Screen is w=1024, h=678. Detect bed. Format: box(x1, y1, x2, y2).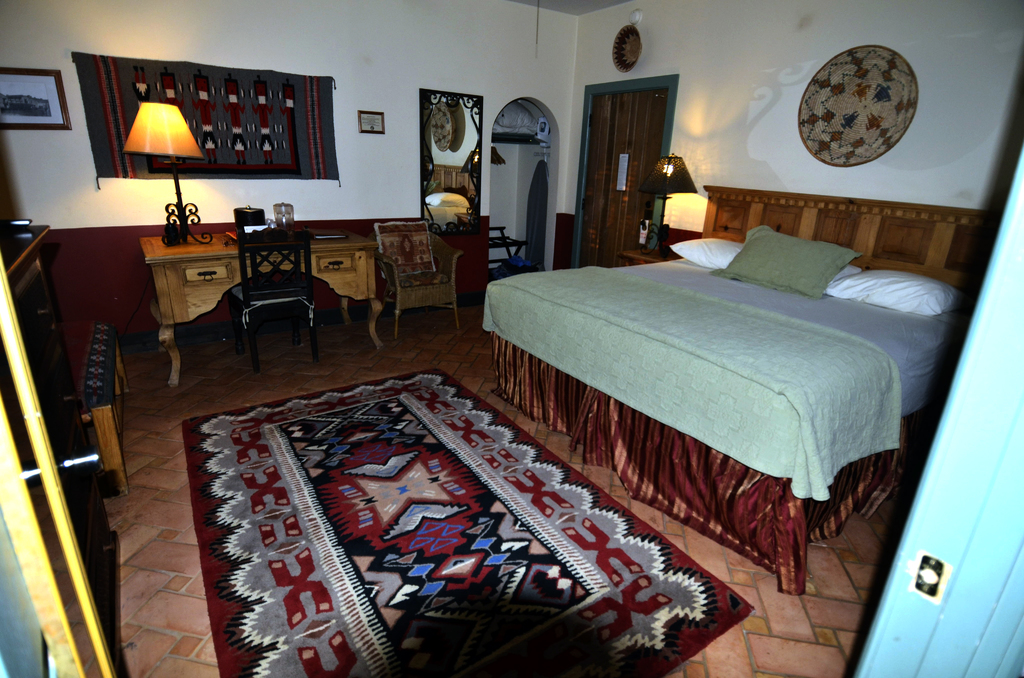
box(480, 184, 981, 595).
